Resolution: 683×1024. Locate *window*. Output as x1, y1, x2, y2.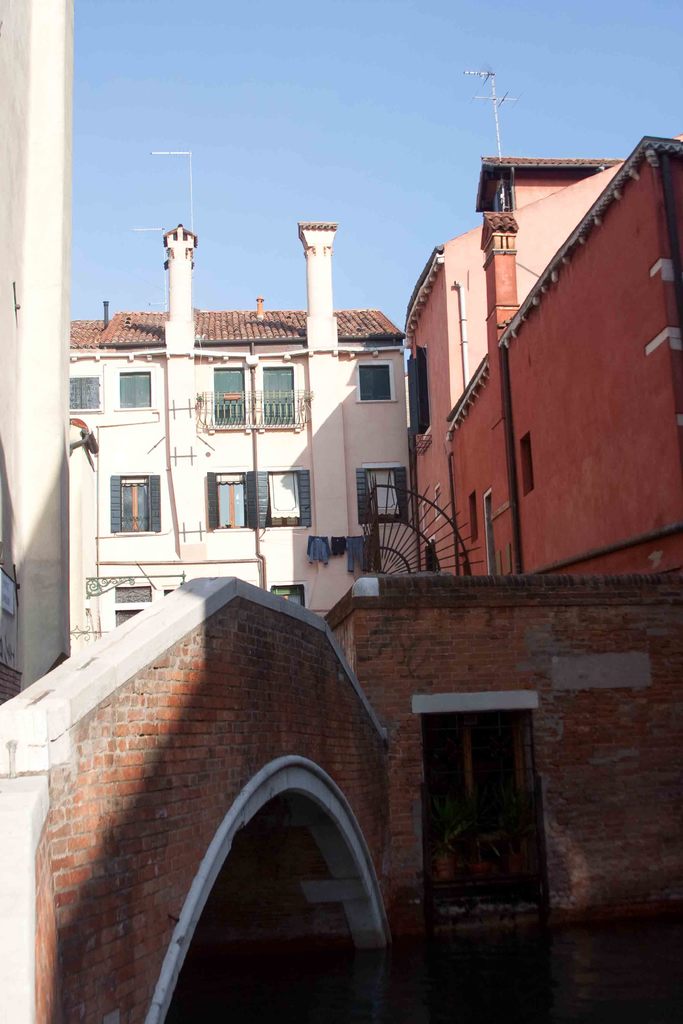
203, 470, 256, 533.
